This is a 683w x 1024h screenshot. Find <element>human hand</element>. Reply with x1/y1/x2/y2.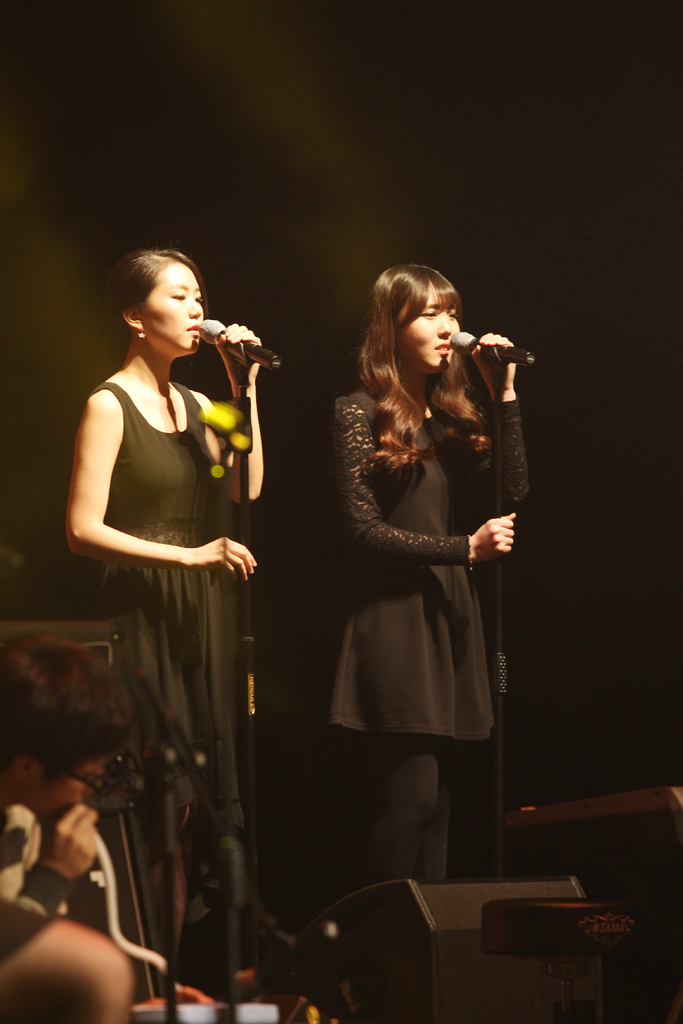
472/495/527/557.
